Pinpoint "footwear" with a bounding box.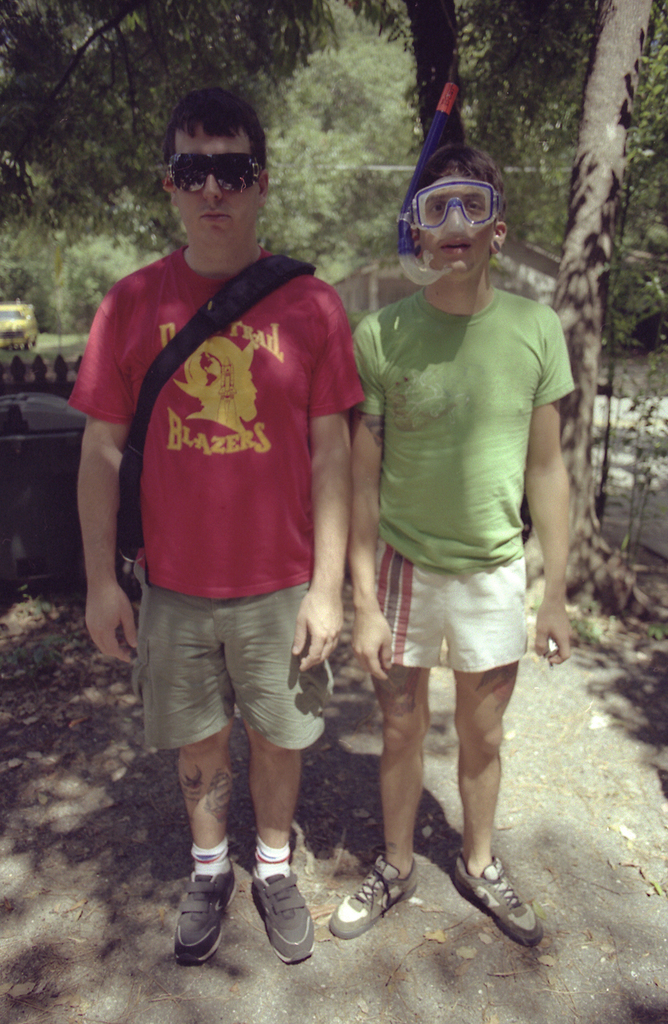
x1=168, y1=865, x2=228, y2=977.
